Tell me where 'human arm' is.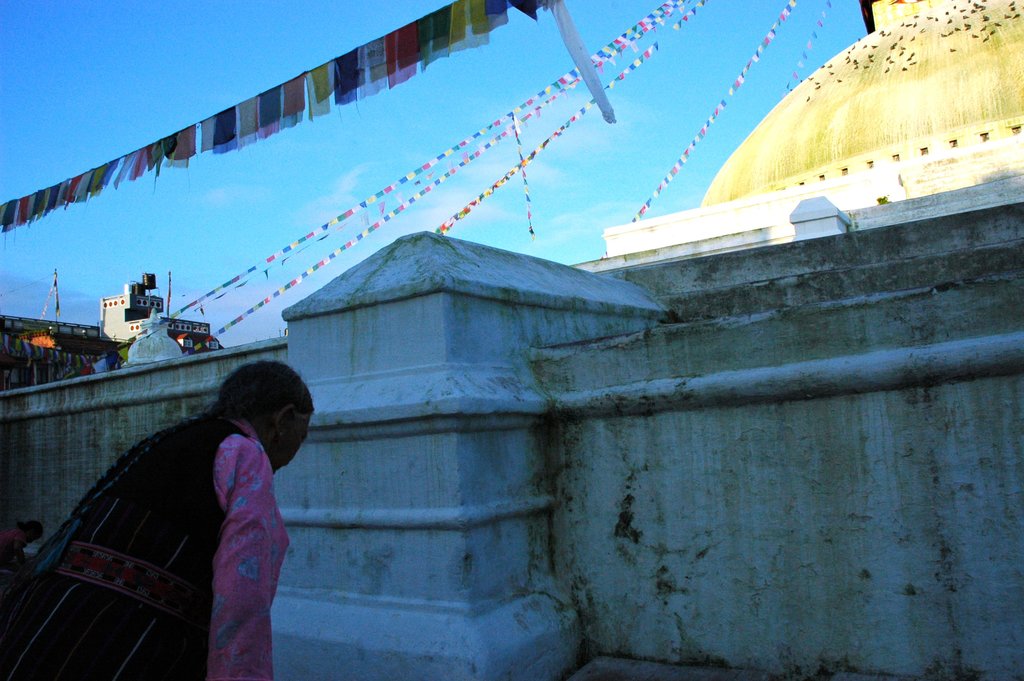
'human arm' is at {"x1": 175, "y1": 450, "x2": 284, "y2": 660}.
